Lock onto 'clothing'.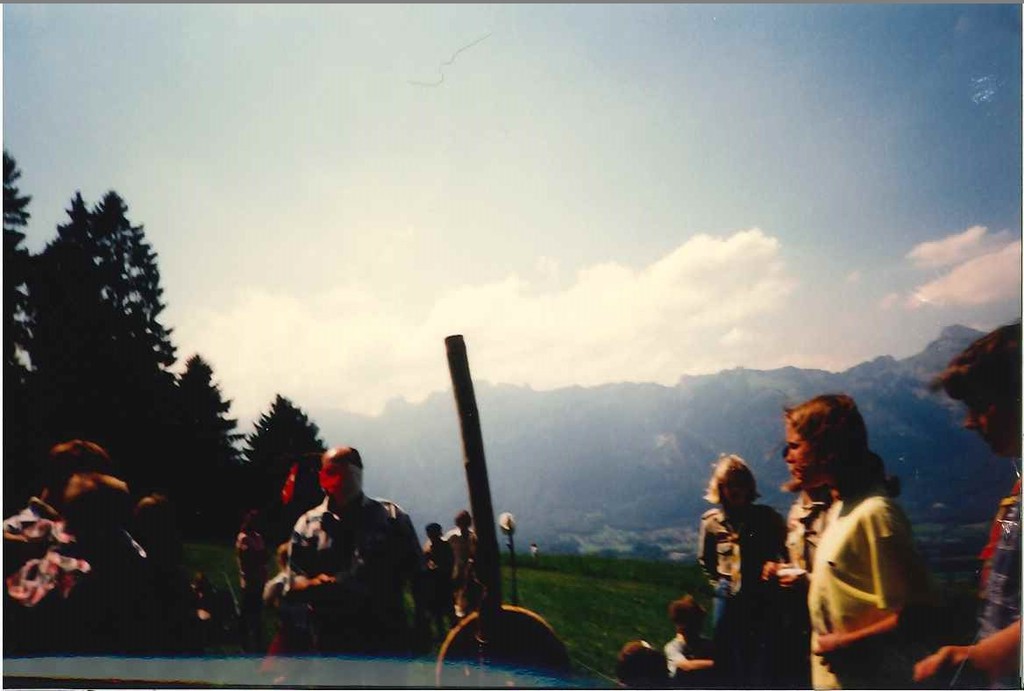
Locked: (789, 495, 823, 581).
